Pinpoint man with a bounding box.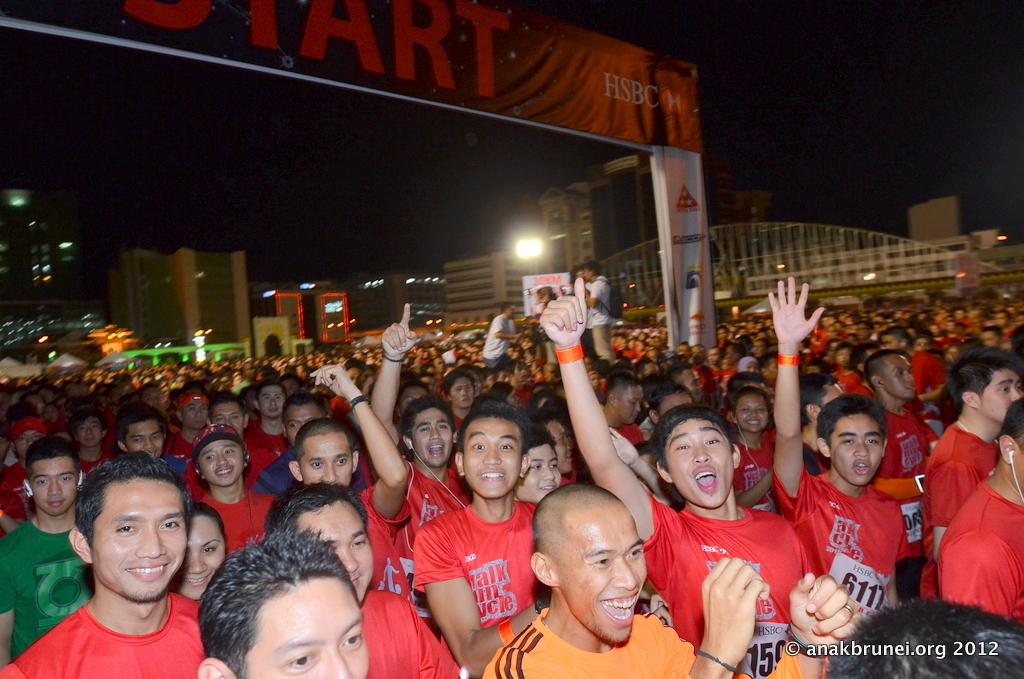
0/435/104/674.
